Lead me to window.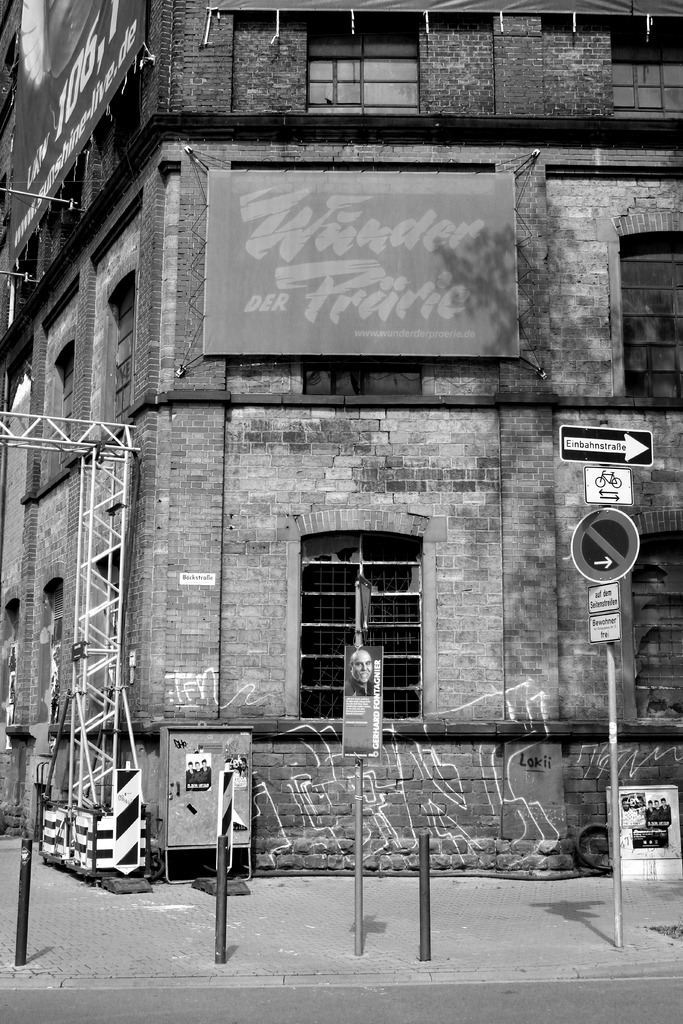
Lead to select_region(637, 529, 682, 714).
